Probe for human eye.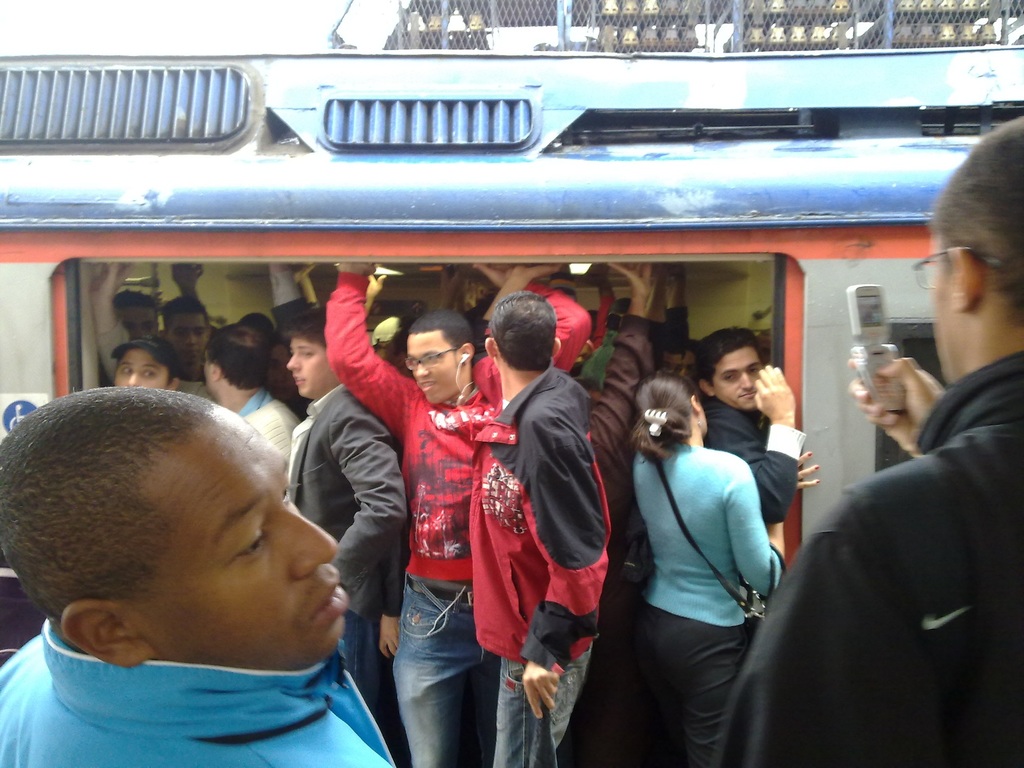
Probe result: <bbox>173, 327, 184, 339</bbox>.
